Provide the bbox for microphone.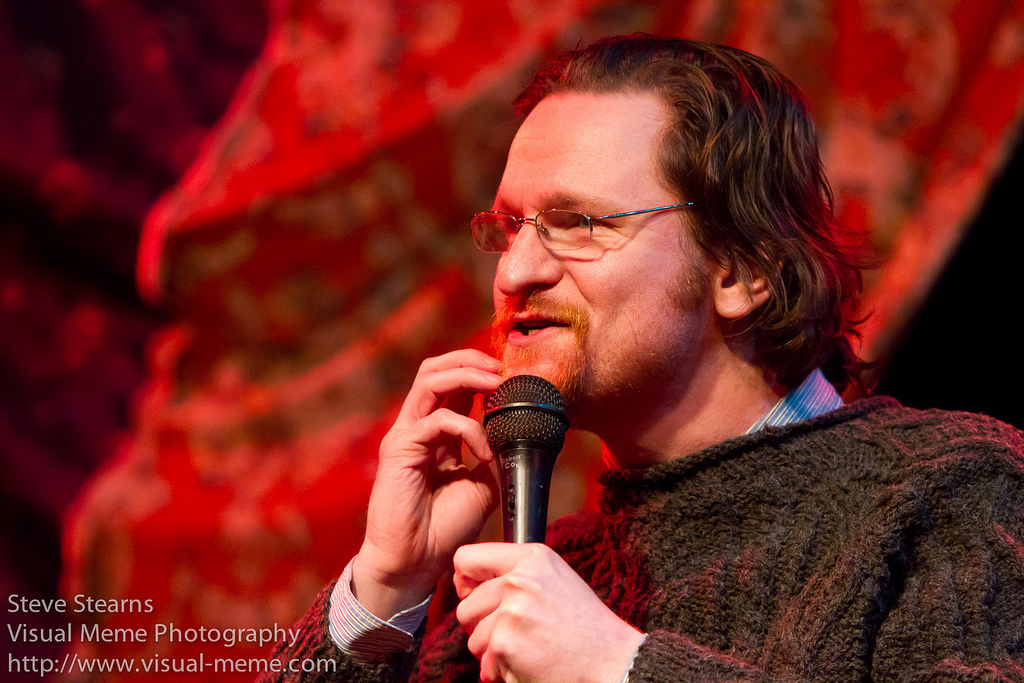
{"x1": 481, "y1": 370, "x2": 578, "y2": 532}.
